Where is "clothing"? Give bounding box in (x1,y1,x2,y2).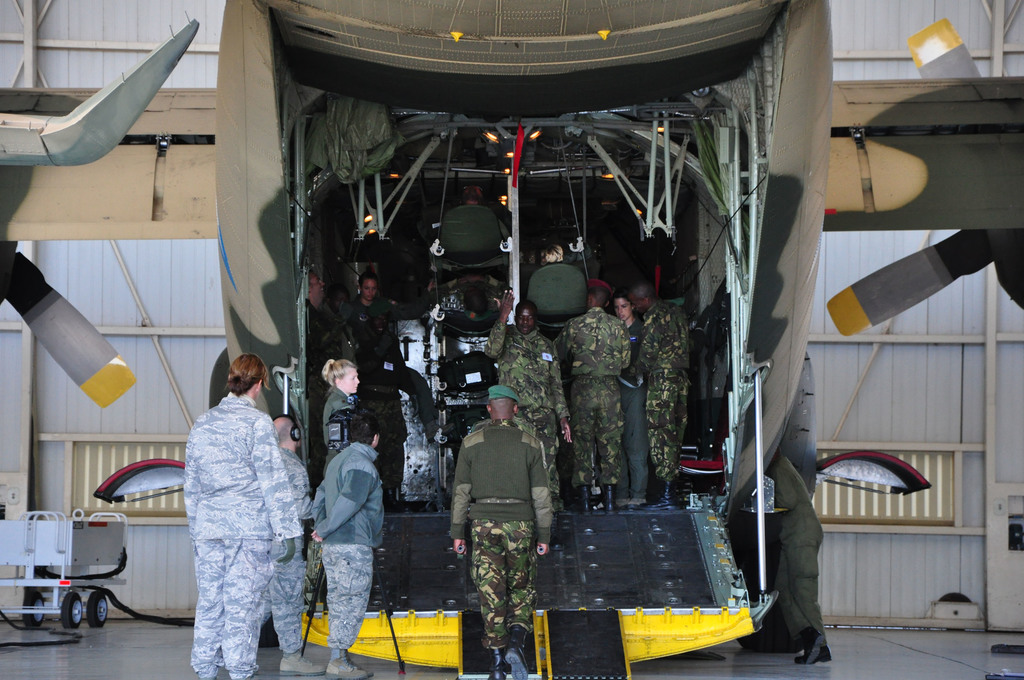
(496,215,509,240).
